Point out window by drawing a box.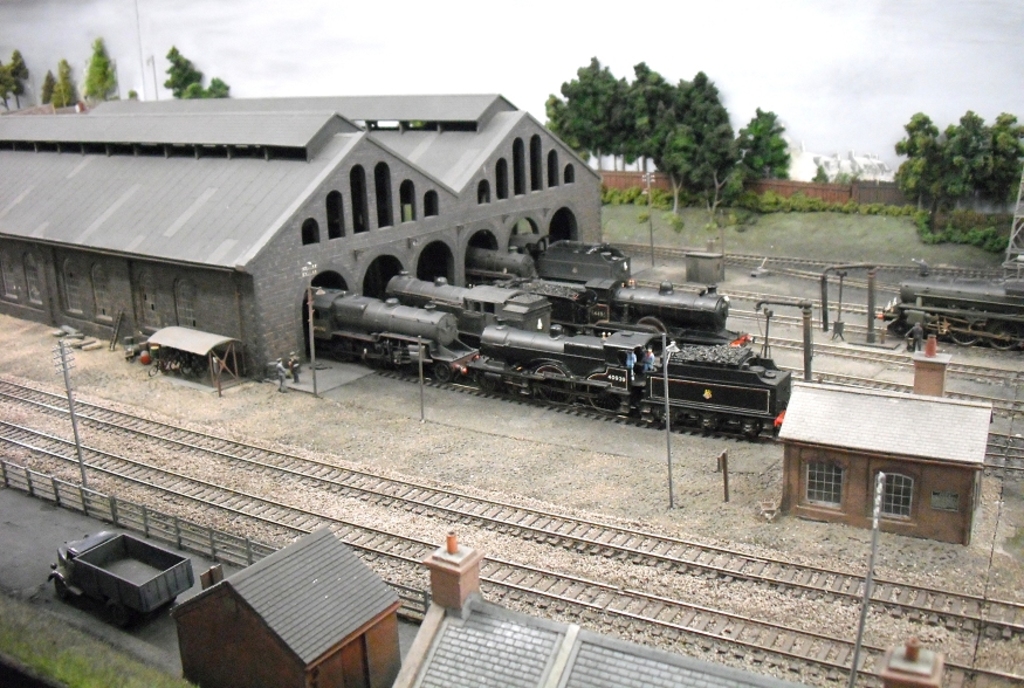
867, 470, 918, 527.
